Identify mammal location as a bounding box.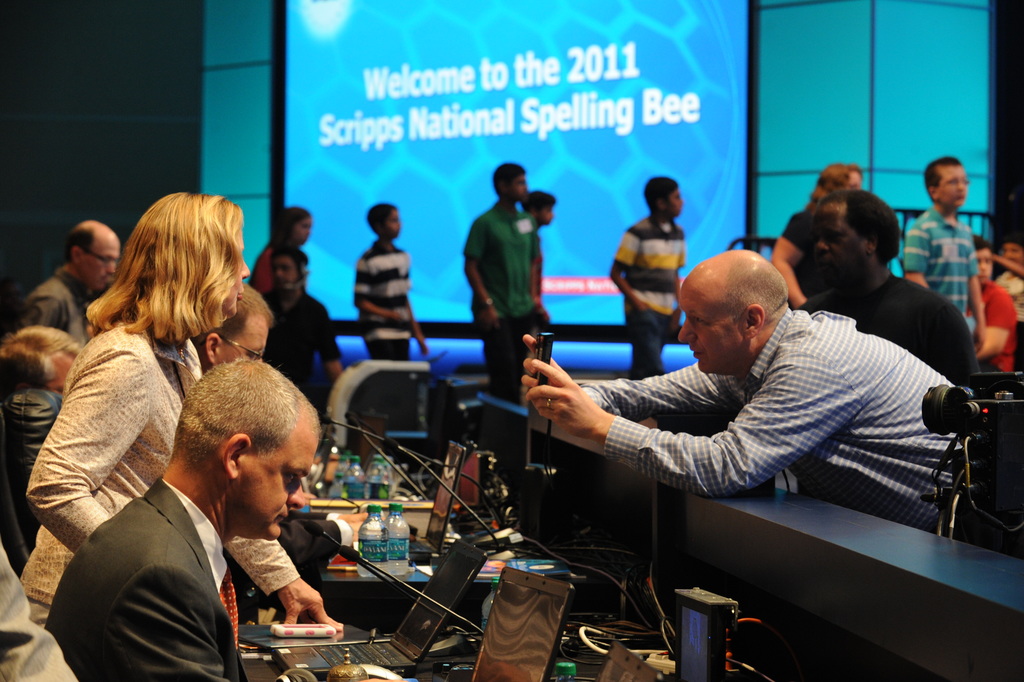
[left=992, top=238, right=1023, bottom=318].
